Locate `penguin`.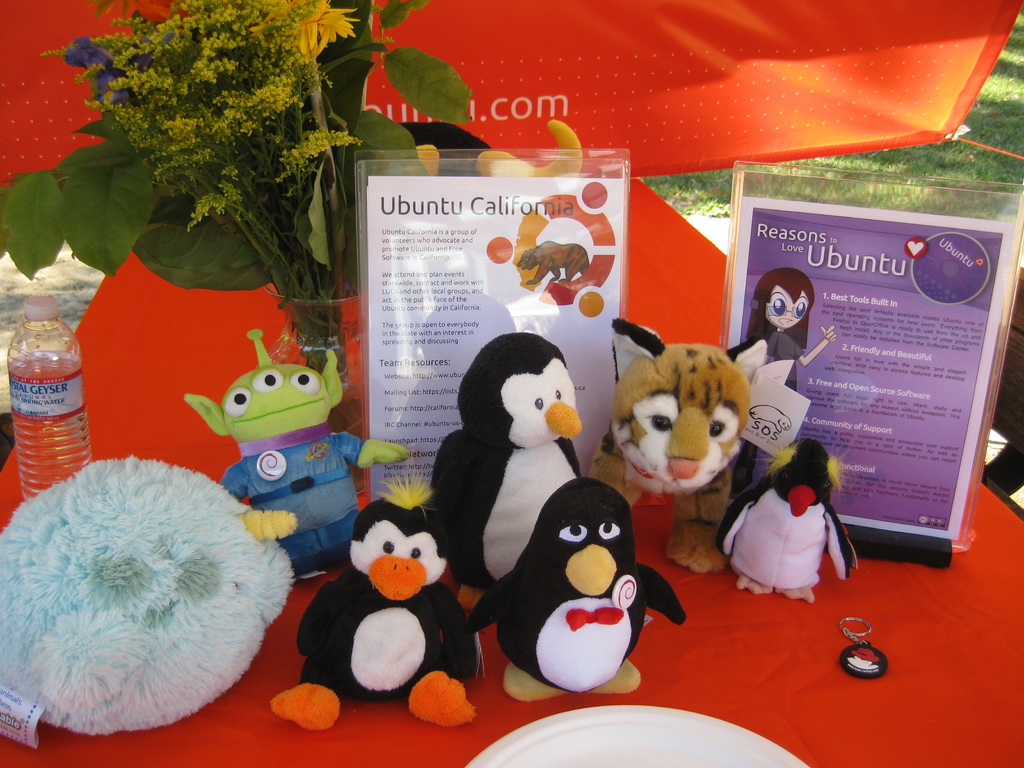
Bounding box: BBox(724, 439, 853, 603).
